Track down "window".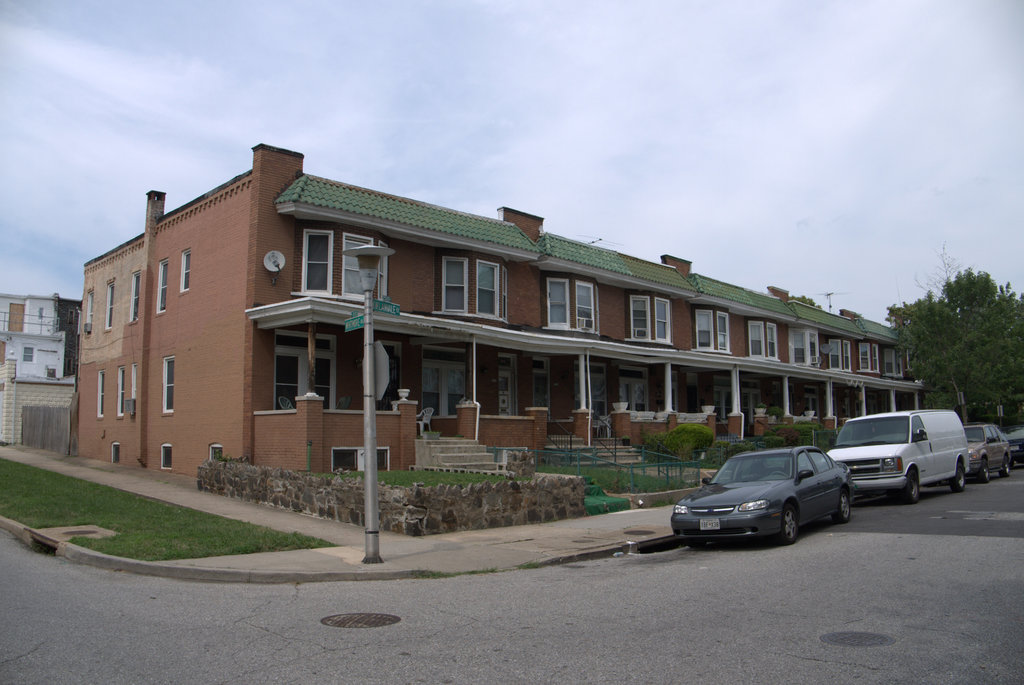
Tracked to 86,293,95,337.
